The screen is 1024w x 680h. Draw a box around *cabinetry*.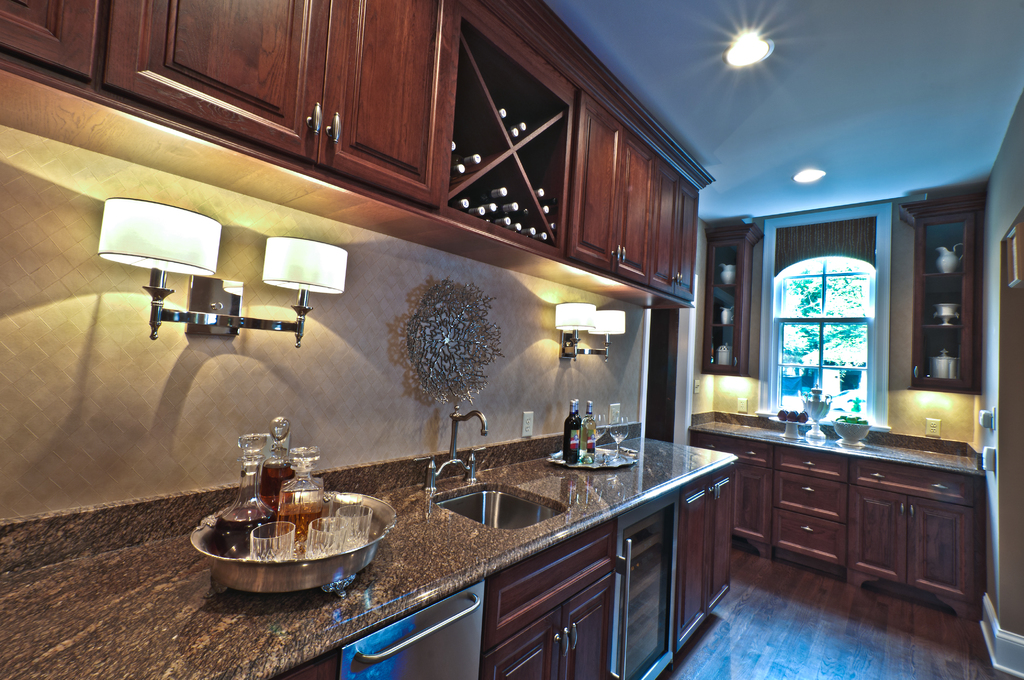
484 521 616 679.
